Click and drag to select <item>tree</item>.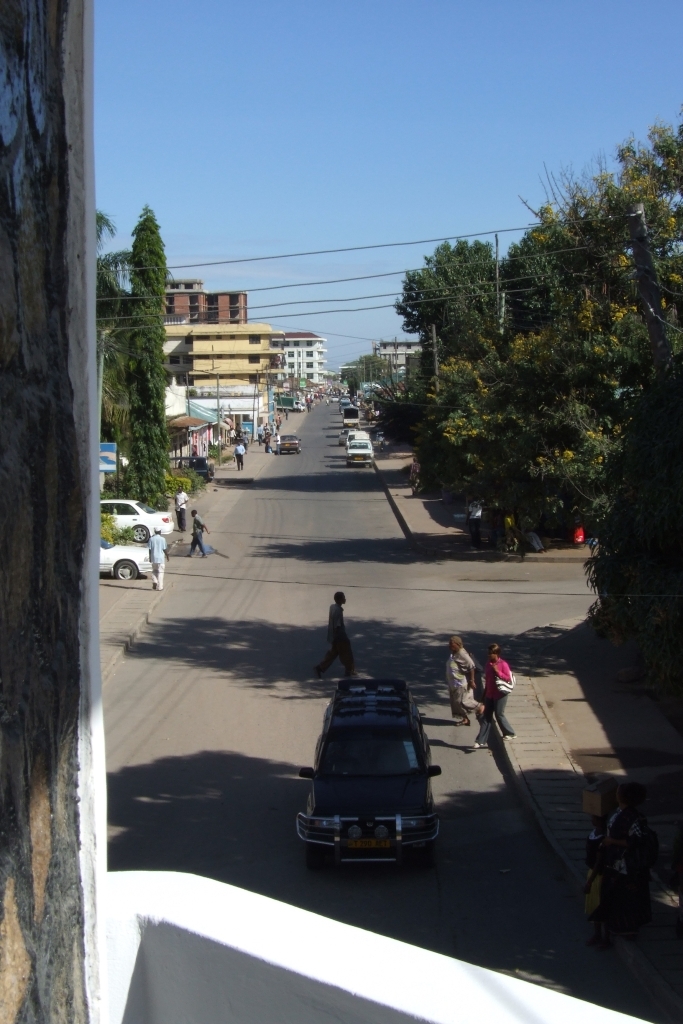
Selection: box=[99, 212, 135, 420].
